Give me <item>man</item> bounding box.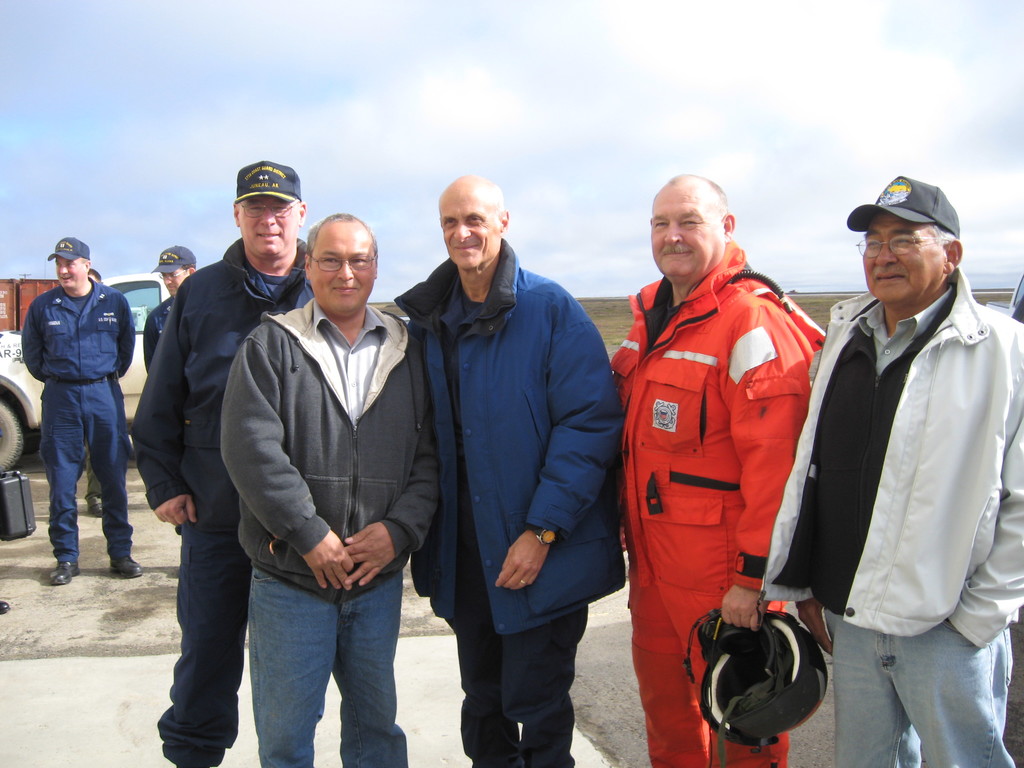
{"x1": 131, "y1": 157, "x2": 308, "y2": 767}.
